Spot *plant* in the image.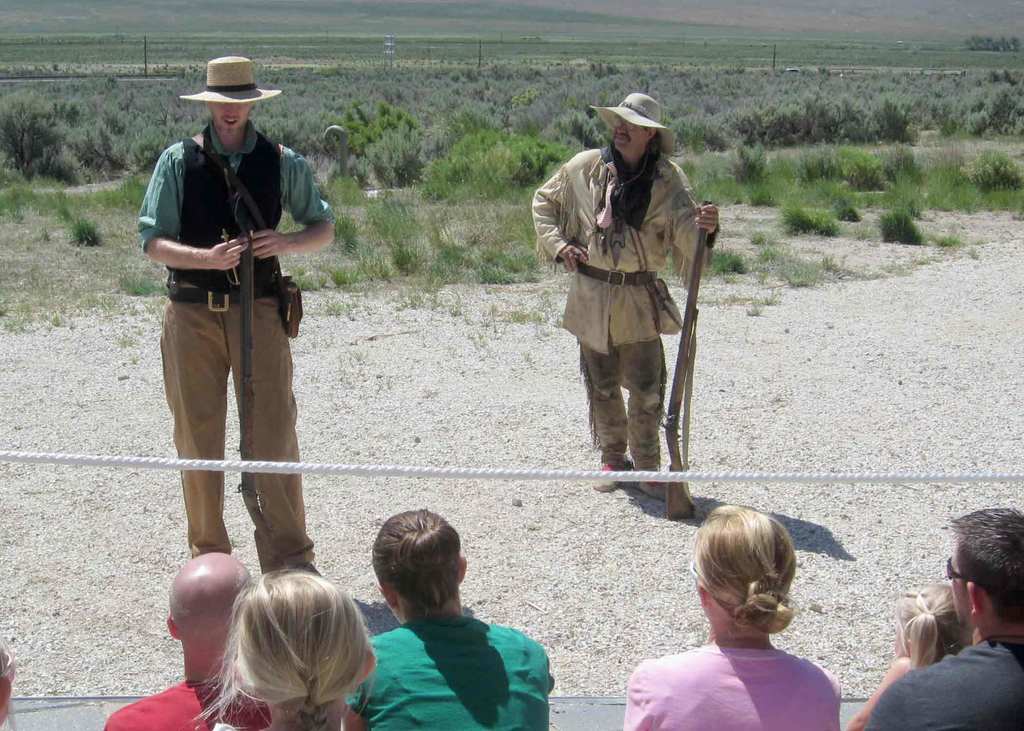
*plant* found at x1=872, y1=205, x2=924, y2=248.
